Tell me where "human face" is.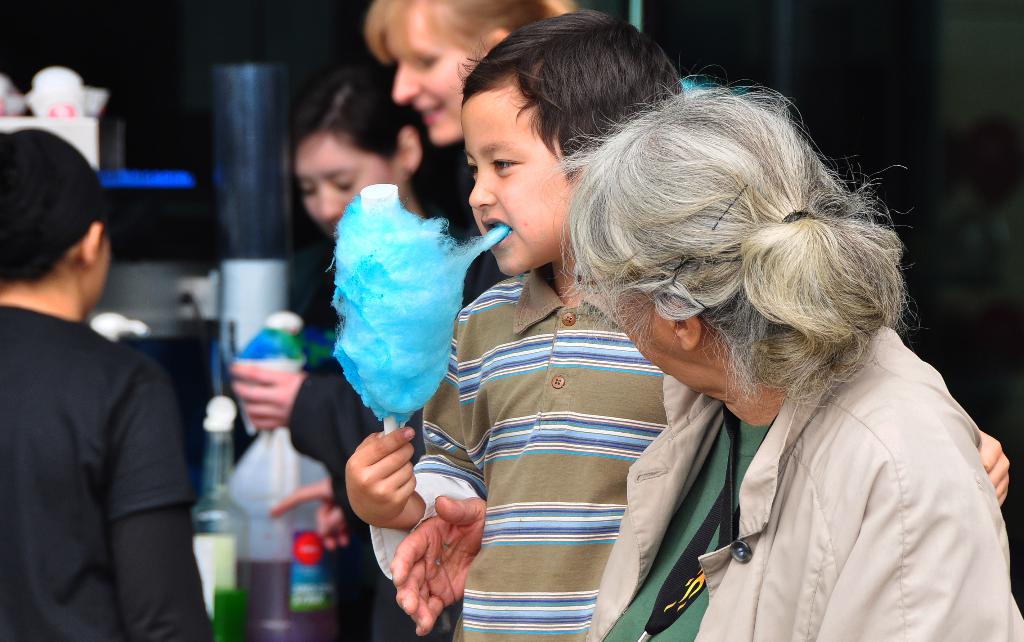
"human face" is at left=294, top=136, right=409, bottom=240.
